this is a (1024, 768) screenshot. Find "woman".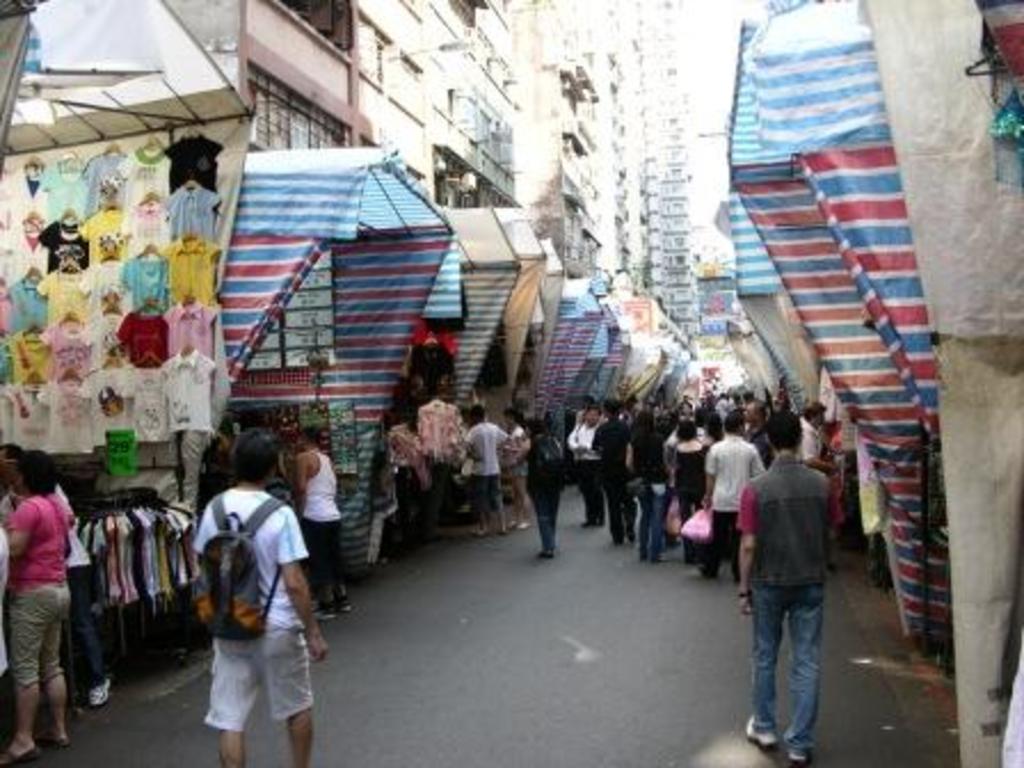
Bounding box: 619 407 665 565.
